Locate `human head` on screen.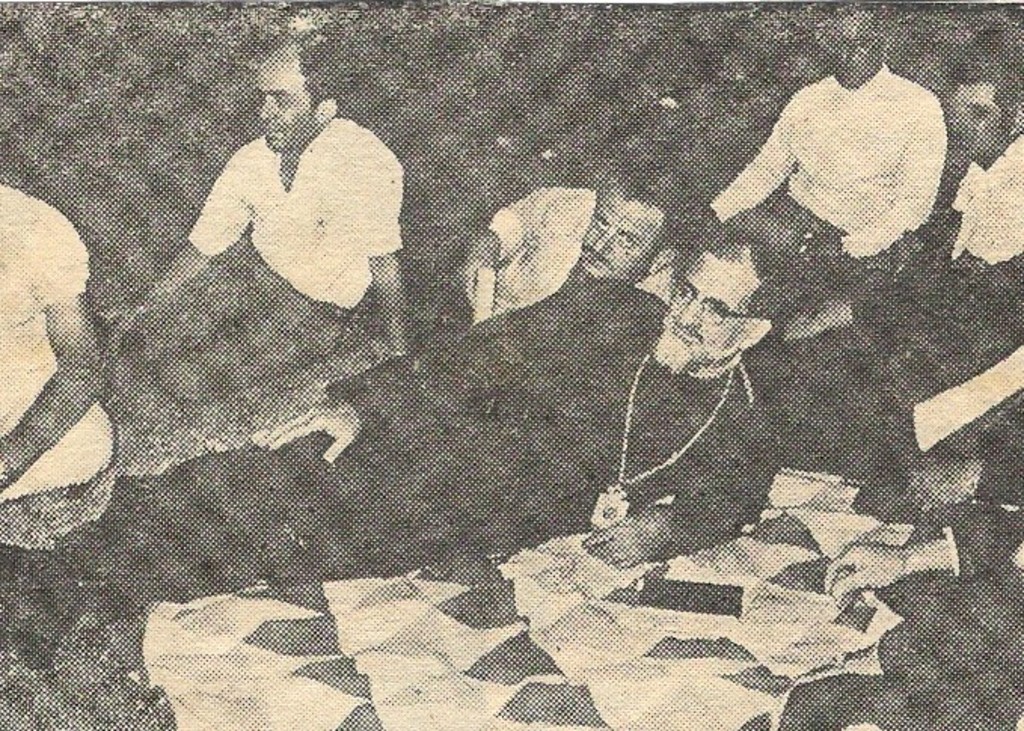
On screen at Rect(252, 45, 338, 149).
